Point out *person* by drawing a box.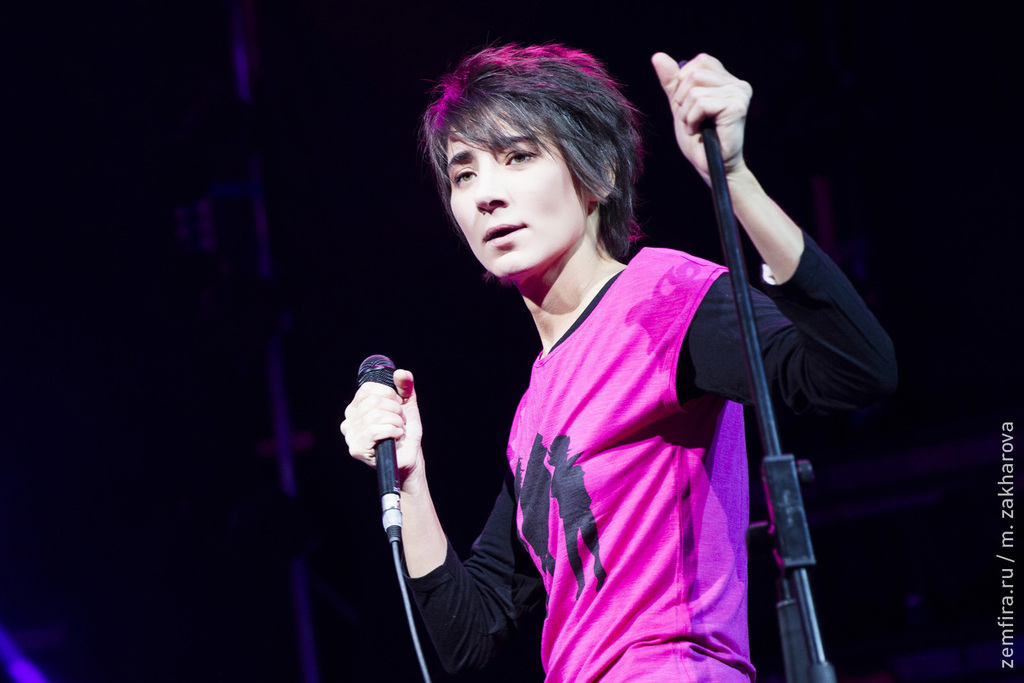
402:45:796:663.
